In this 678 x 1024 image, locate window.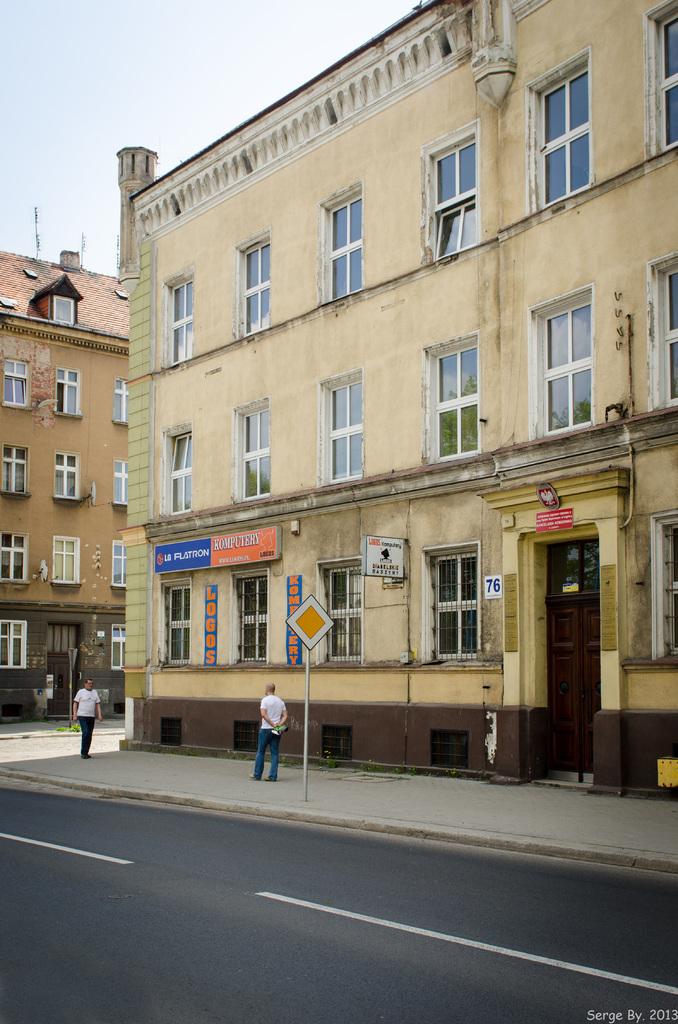
Bounding box: l=535, t=38, r=621, b=202.
